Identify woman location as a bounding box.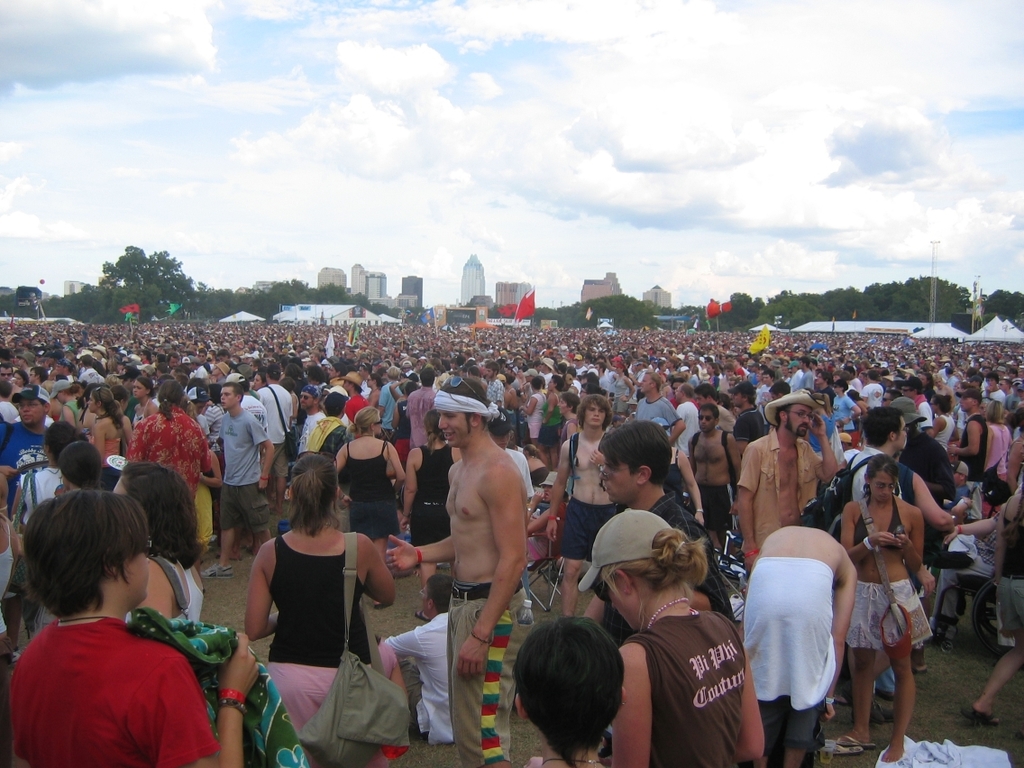
locate(8, 491, 258, 767).
